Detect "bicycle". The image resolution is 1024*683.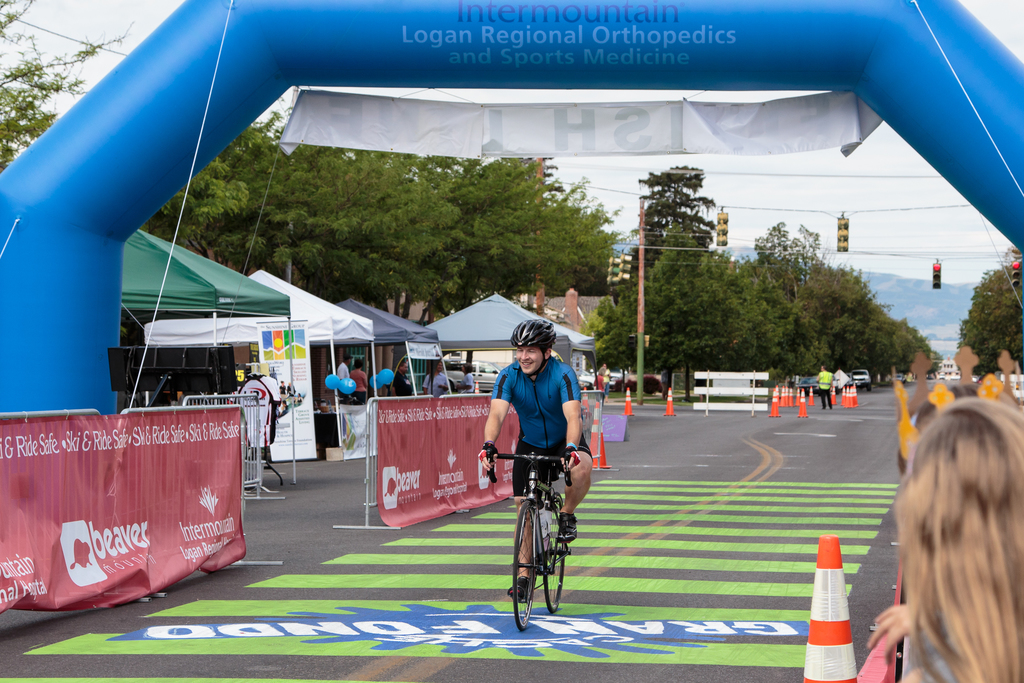
l=486, t=456, r=593, b=616.
